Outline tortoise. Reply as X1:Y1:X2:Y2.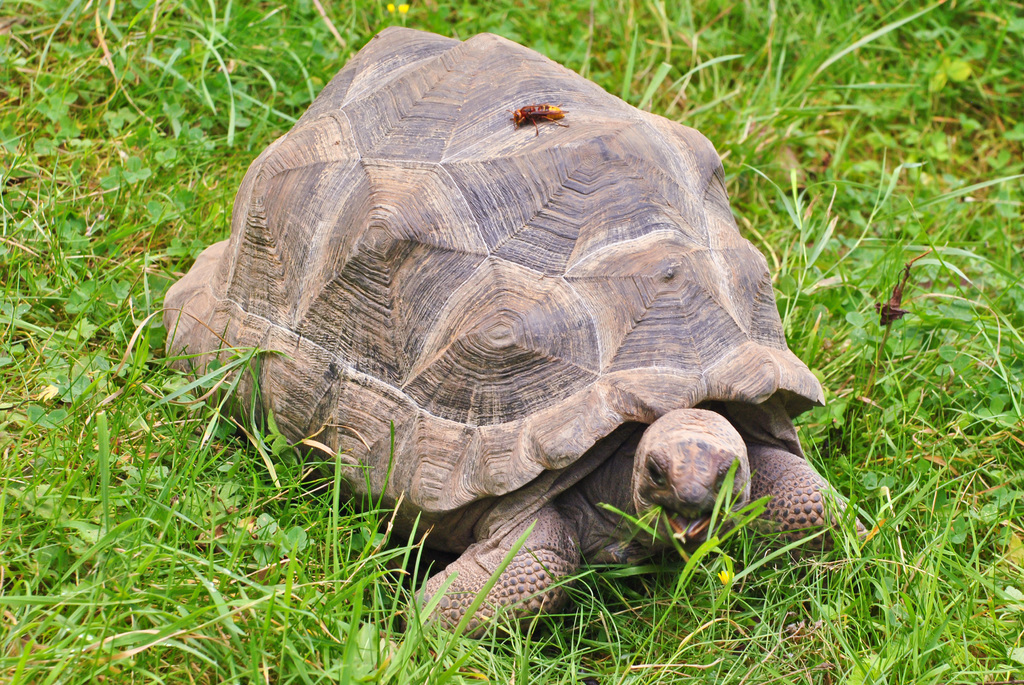
163:25:871:647.
